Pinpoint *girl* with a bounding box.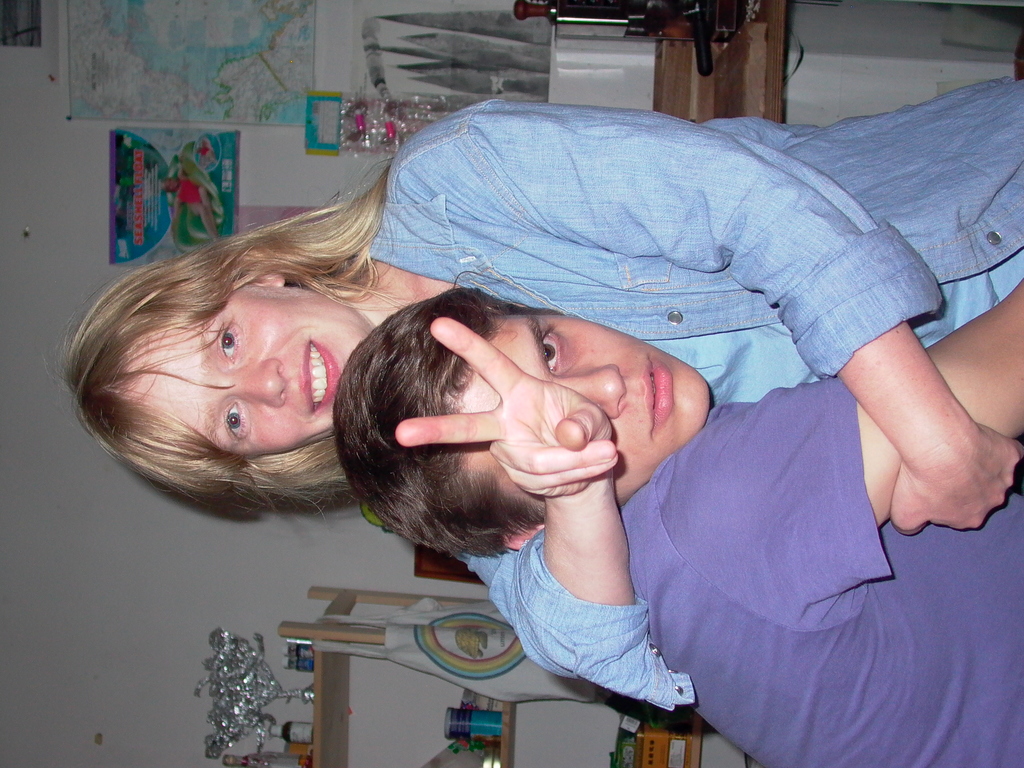
pyautogui.locateOnScreen(65, 81, 1022, 712).
